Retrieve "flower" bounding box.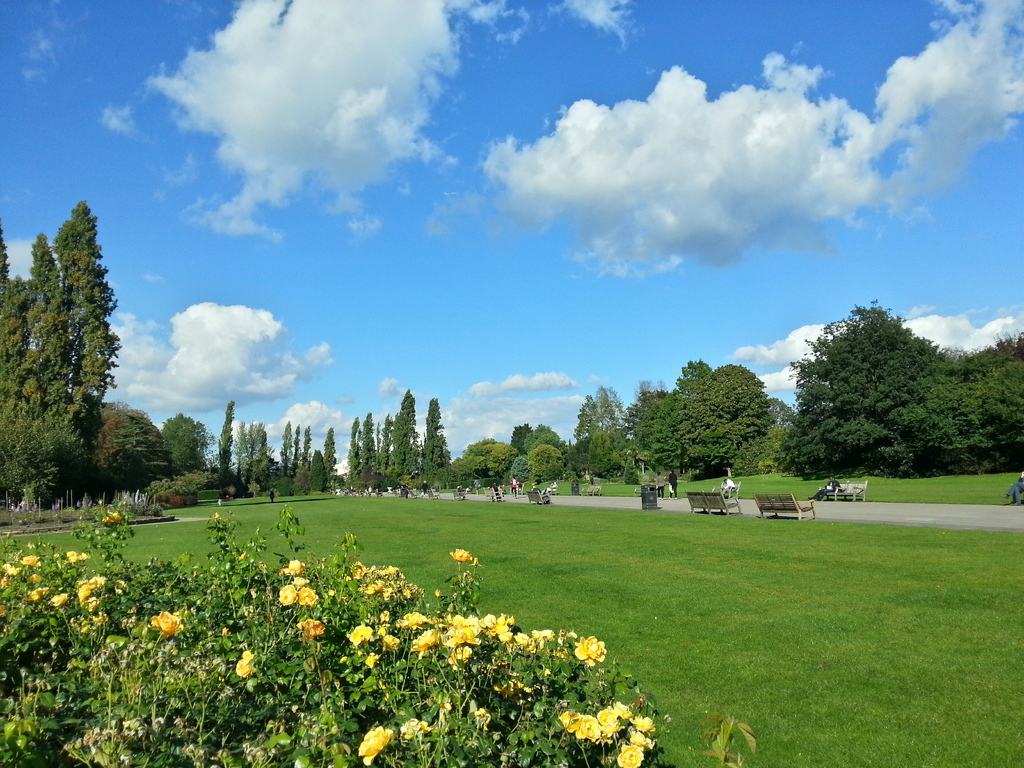
Bounding box: rect(399, 717, 432, 740).
